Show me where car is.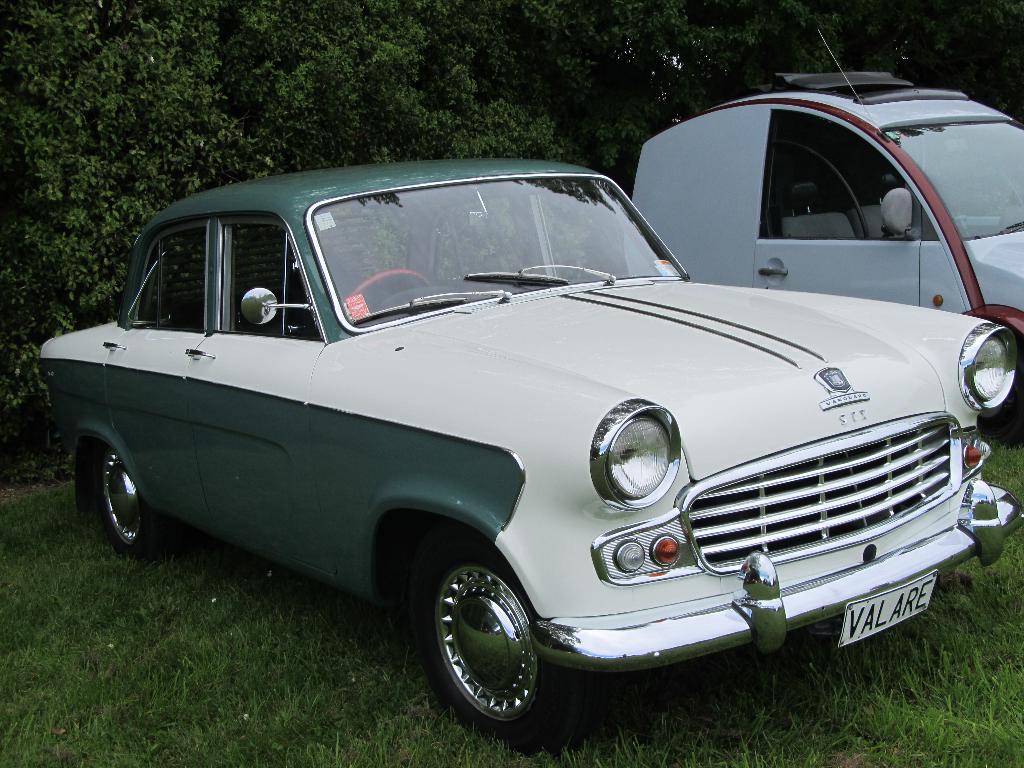
car is at box=[633, 27, 1023, 352].
